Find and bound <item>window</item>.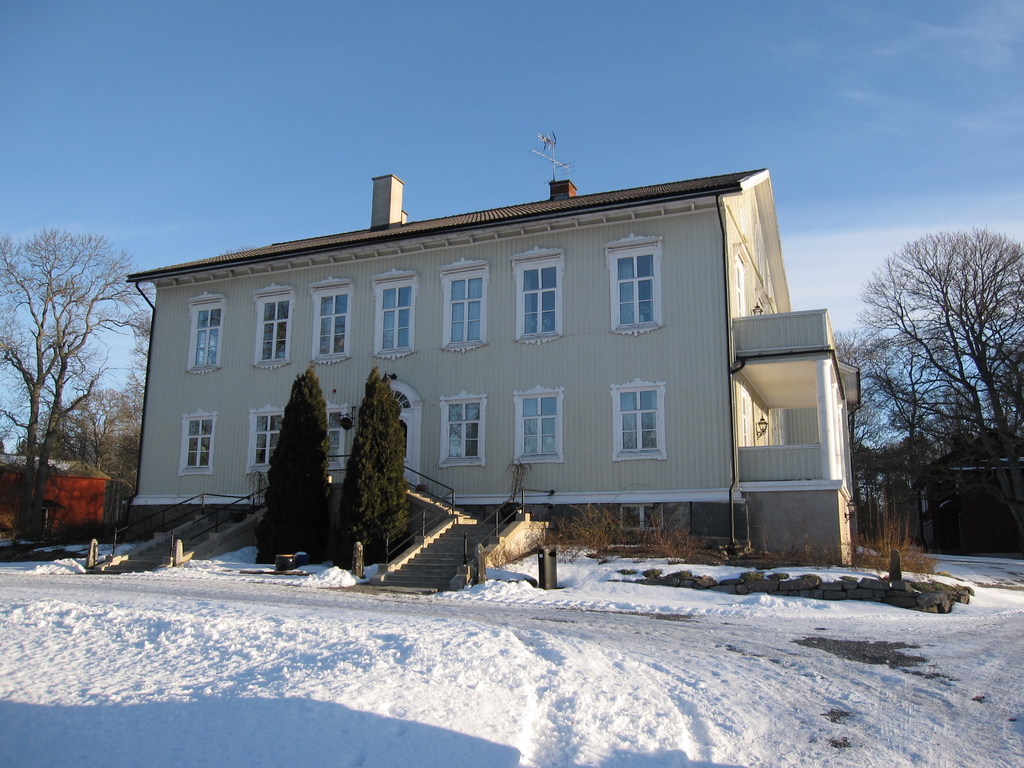
Bound: (247,403,284,477).
